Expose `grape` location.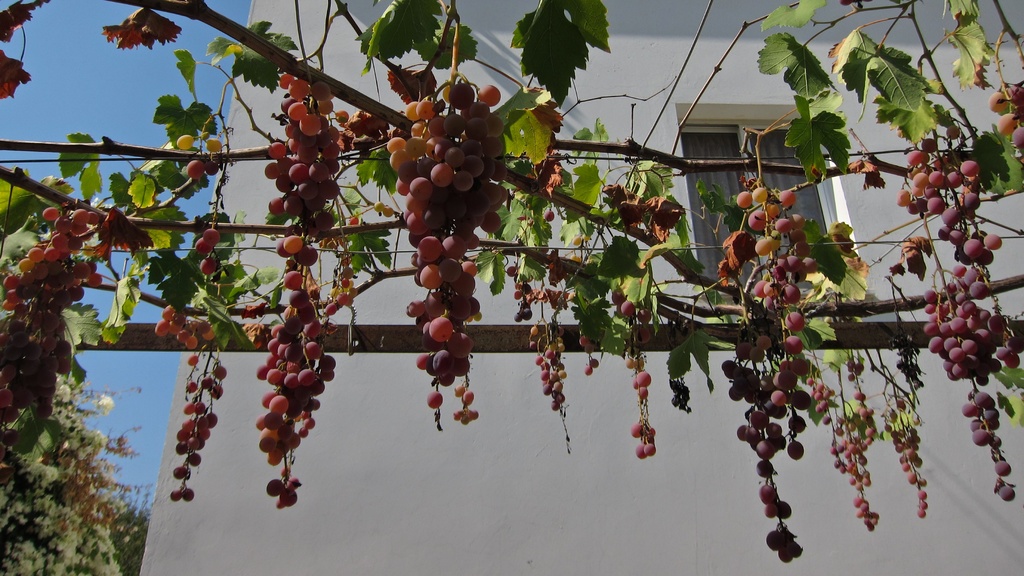
Exposed at {"x1": 385, "y1": 207, "x2": 395, "y2": 216}.
